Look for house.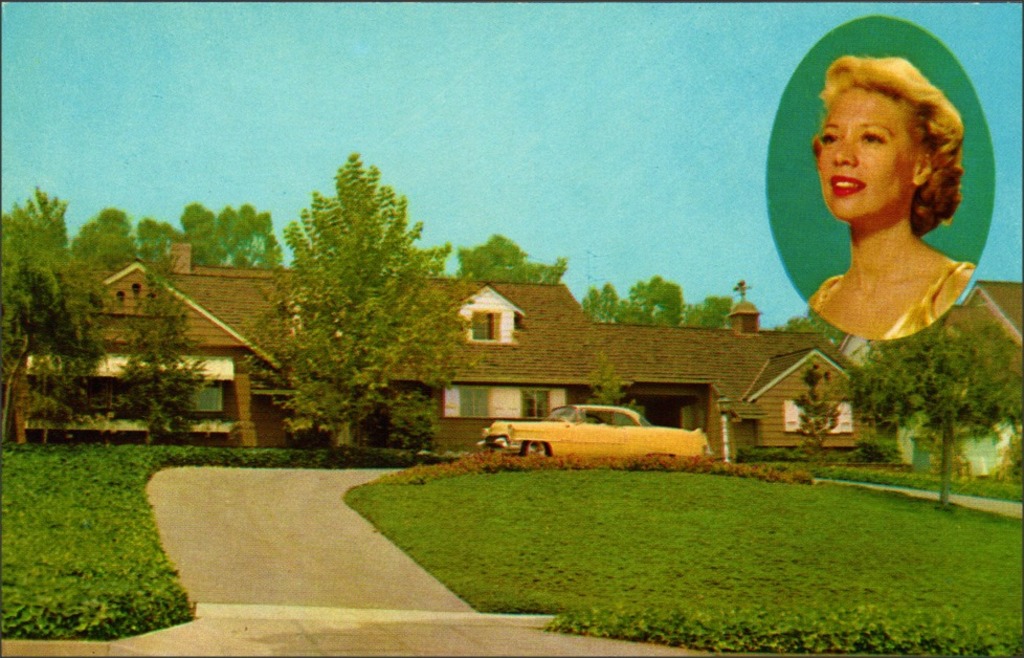
Found: {"x1": 840, "y1": 279, "x2": 1023, "y2": 477}.
